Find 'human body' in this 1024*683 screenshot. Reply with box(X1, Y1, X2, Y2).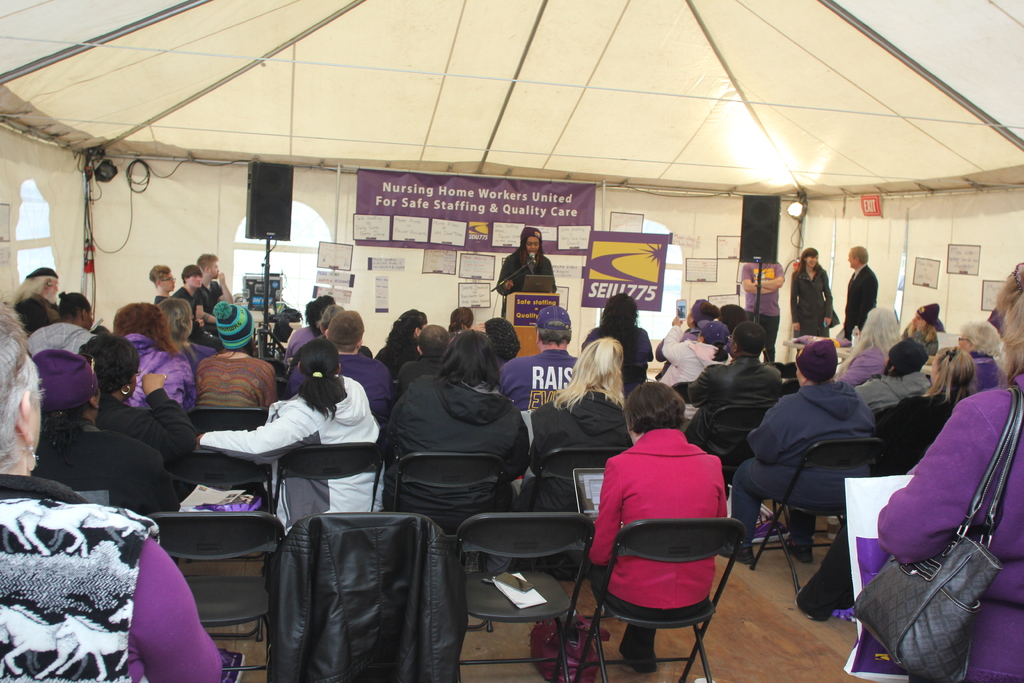
box(720, 374, 872, 568).
